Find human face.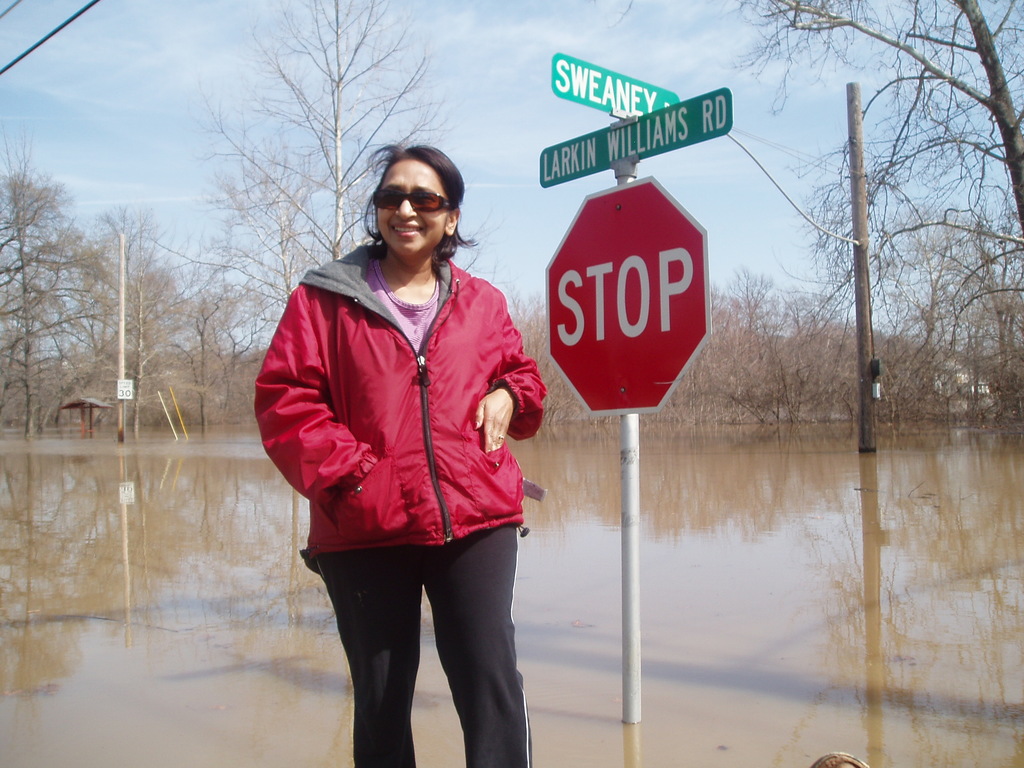
<box>375,159,445,251</box>.
